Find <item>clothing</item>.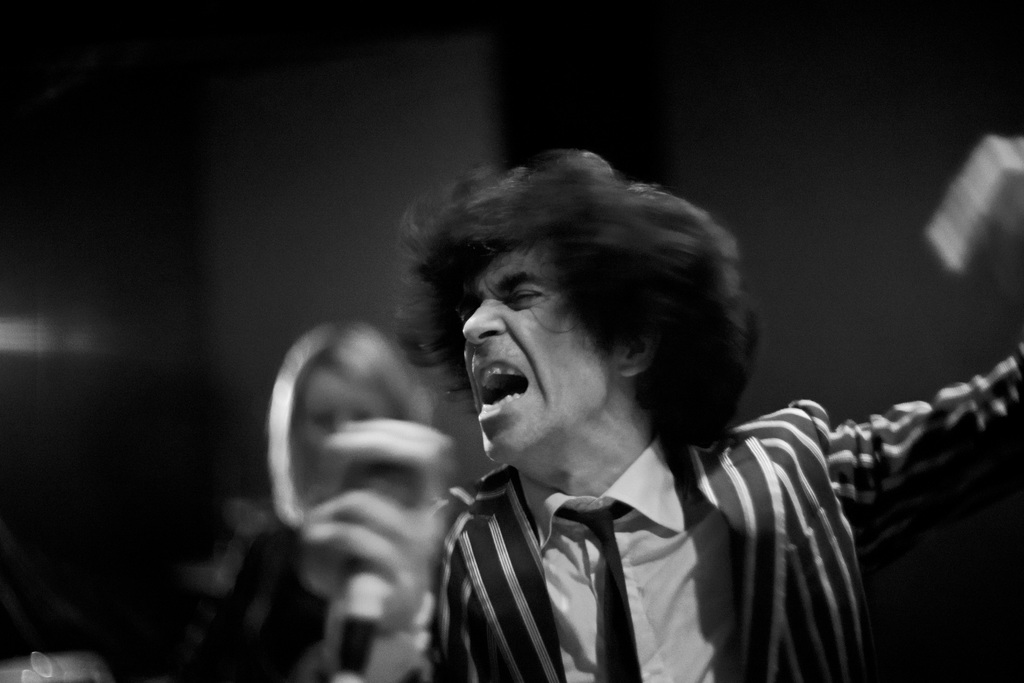
bbox(429, 341, 1018, 682).
